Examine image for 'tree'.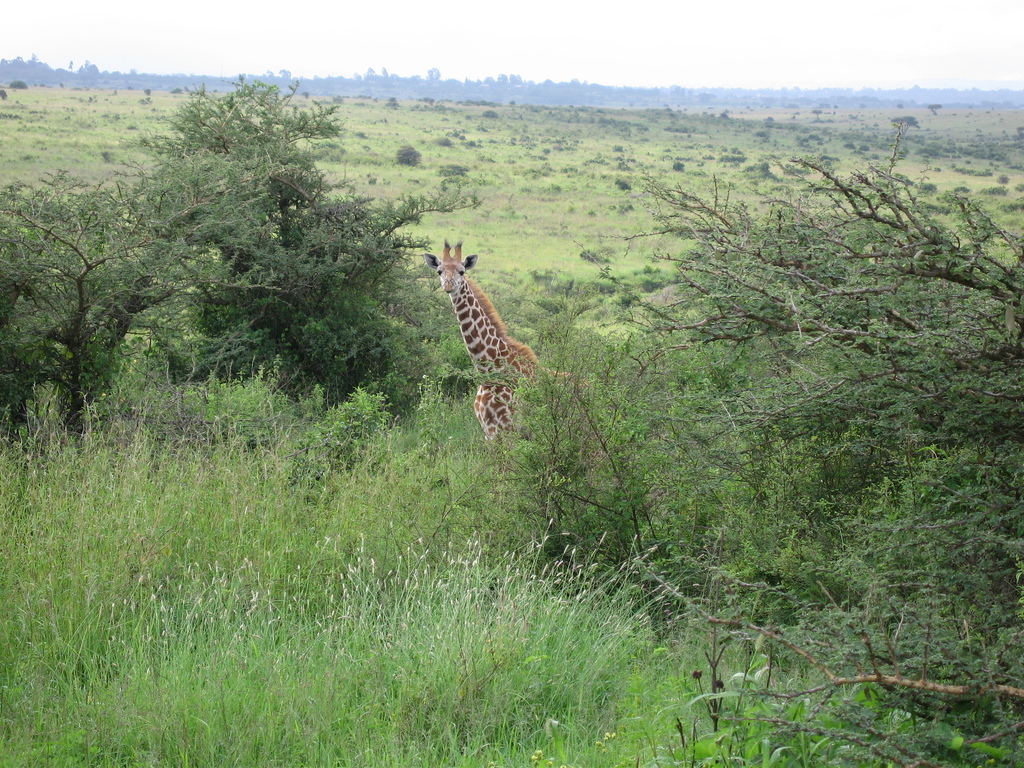
Examination result: (497,109,1023,767).
